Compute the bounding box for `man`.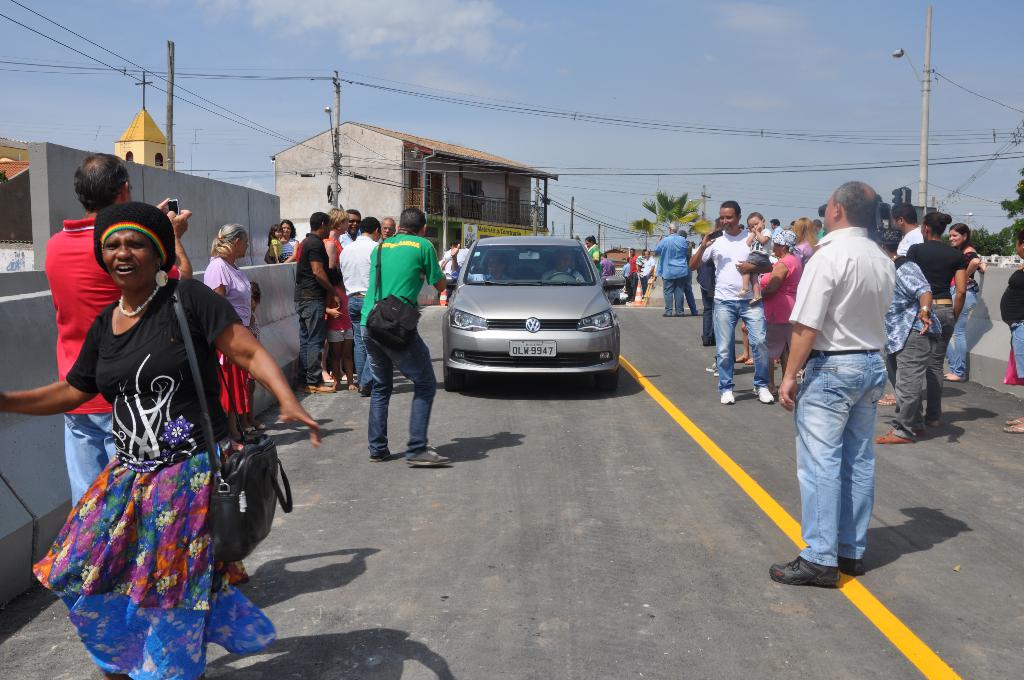
crop(40, 157, 202, 514).
